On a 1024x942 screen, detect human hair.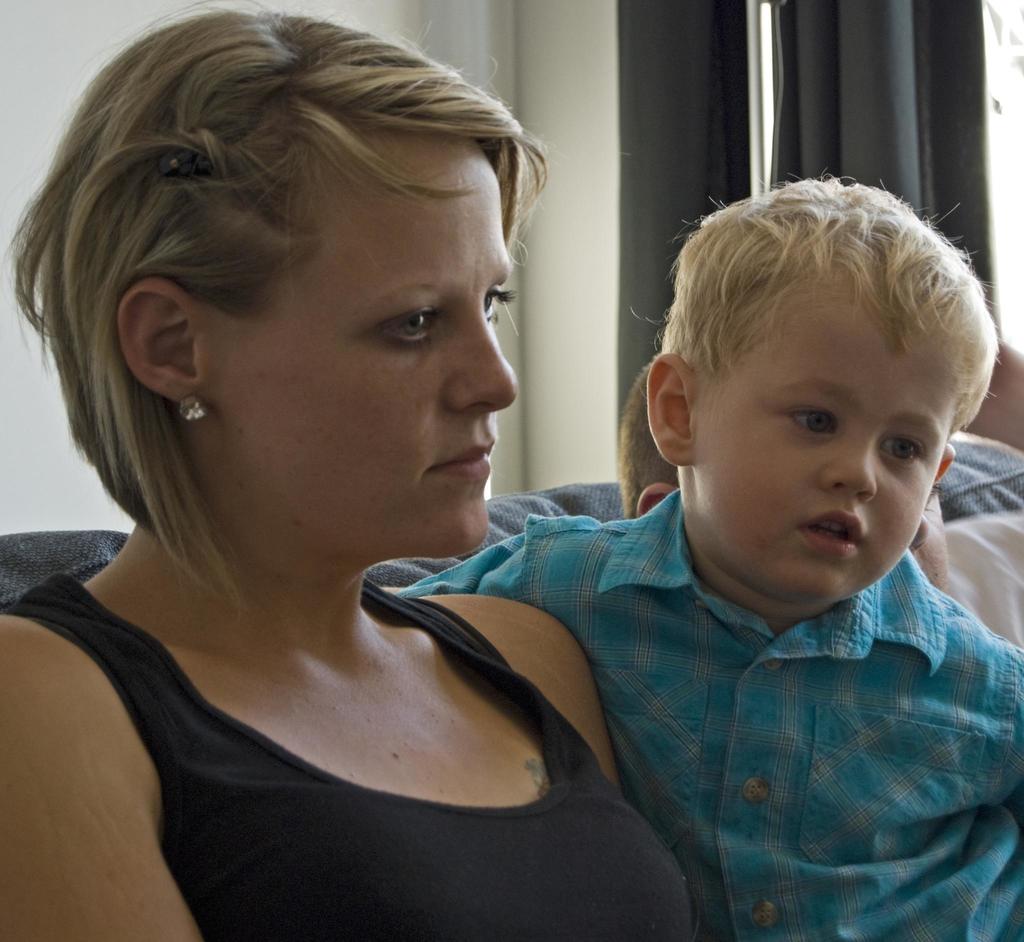
<bbox>1, 5, 543, 709</bbox>.
